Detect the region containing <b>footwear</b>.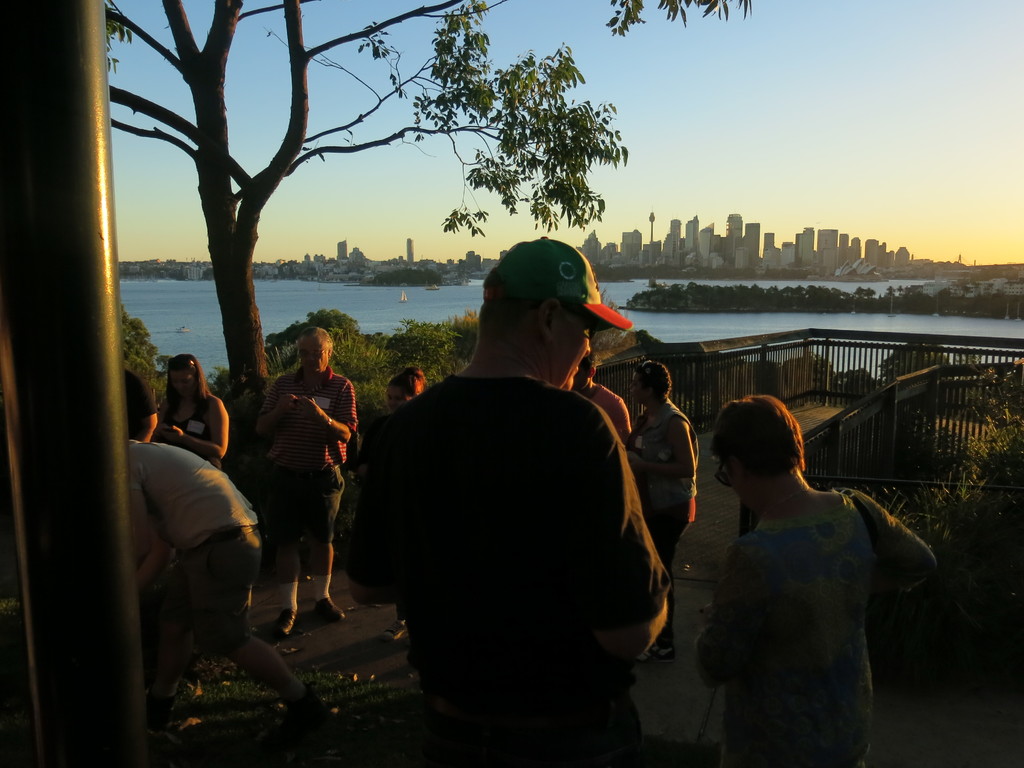
<bbox>643, 641, 670, 652</bbox>.
